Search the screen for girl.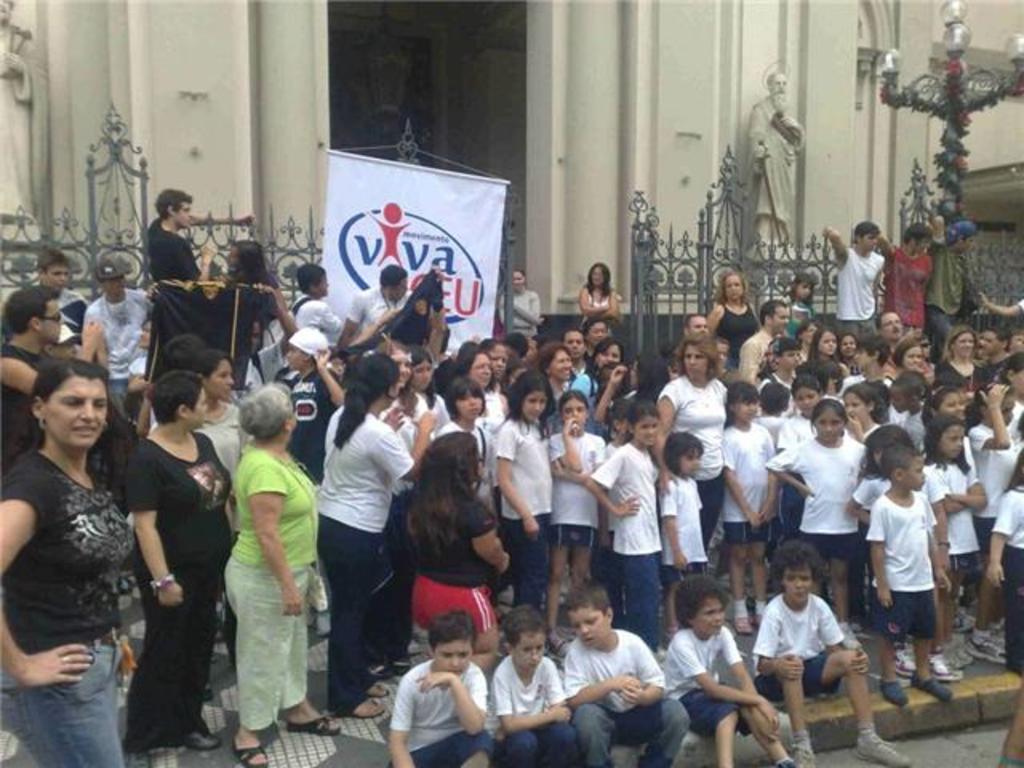
Found at detection(782, 272, 814, 336).
